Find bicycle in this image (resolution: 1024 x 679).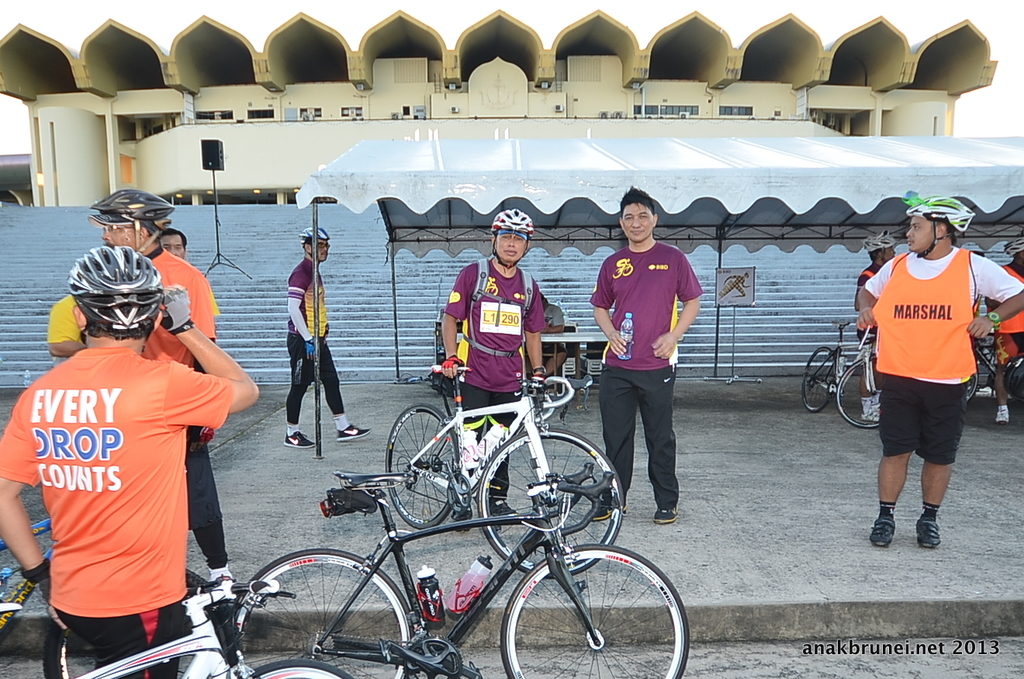
pyautogui.locateOnScreen(963, 331, 1023, 403).
